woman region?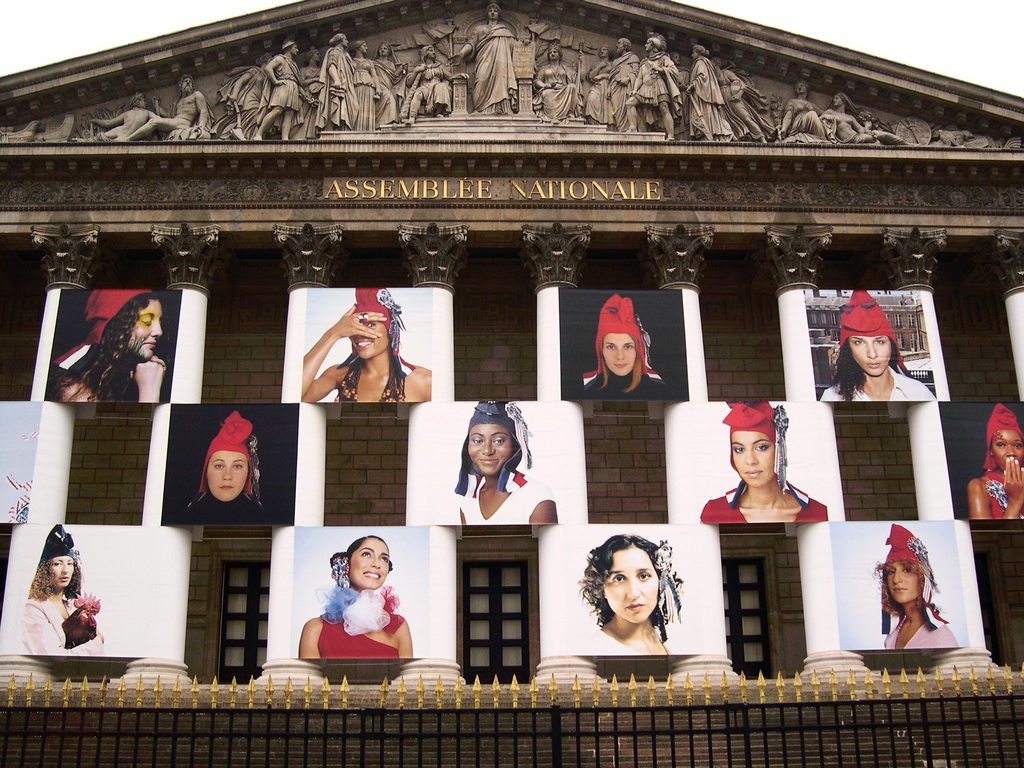
60 291 166 399
